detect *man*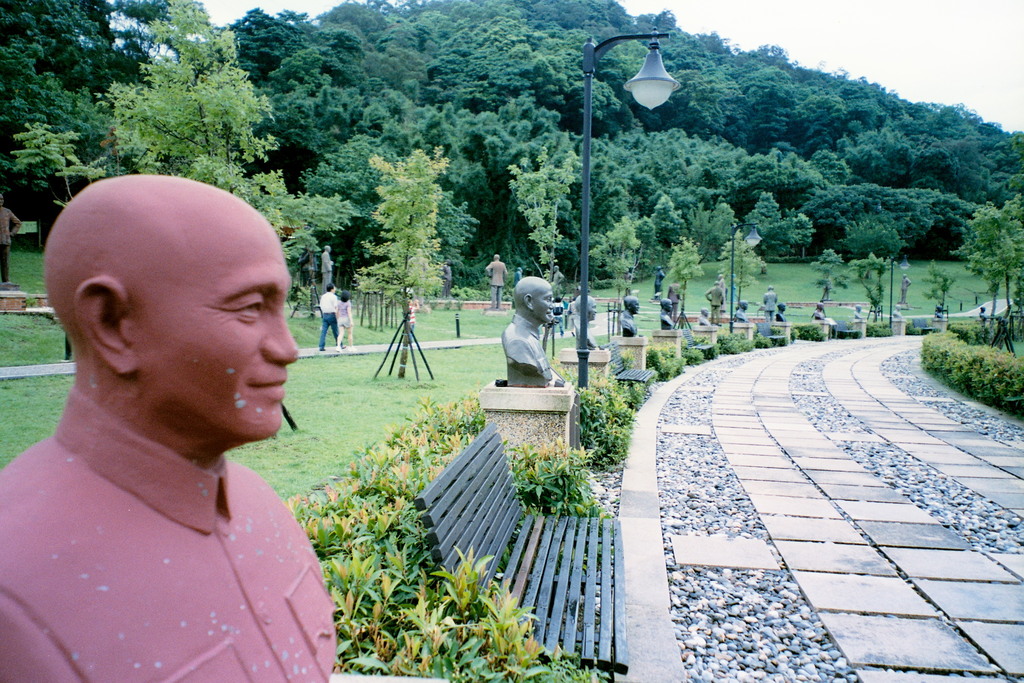
bbox(703, 280, 726, 323)
